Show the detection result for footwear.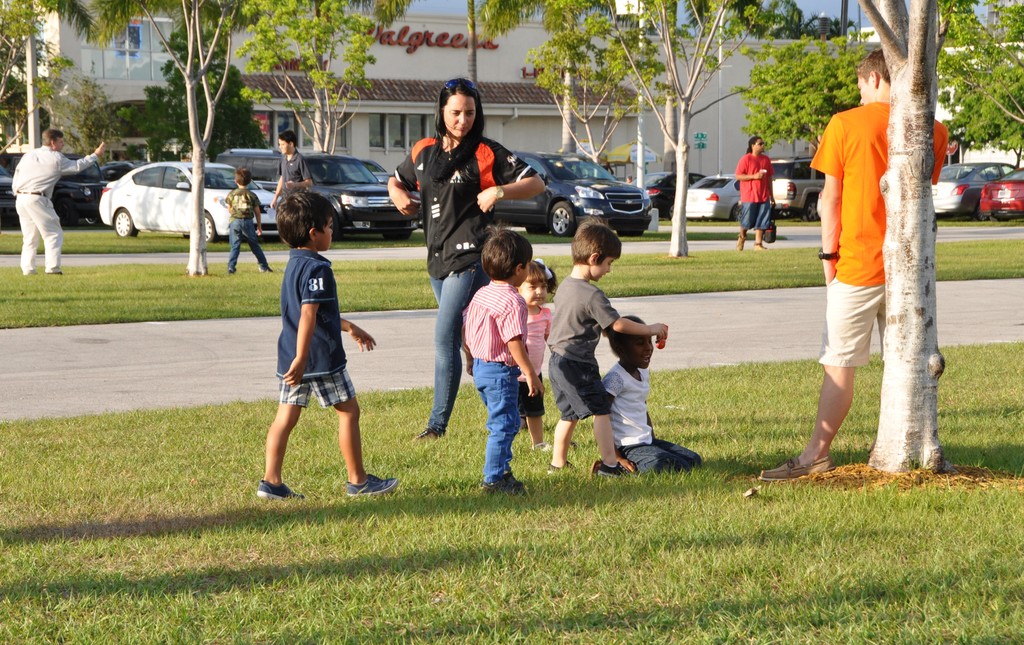
BBox(521, 411, 527, 429).
